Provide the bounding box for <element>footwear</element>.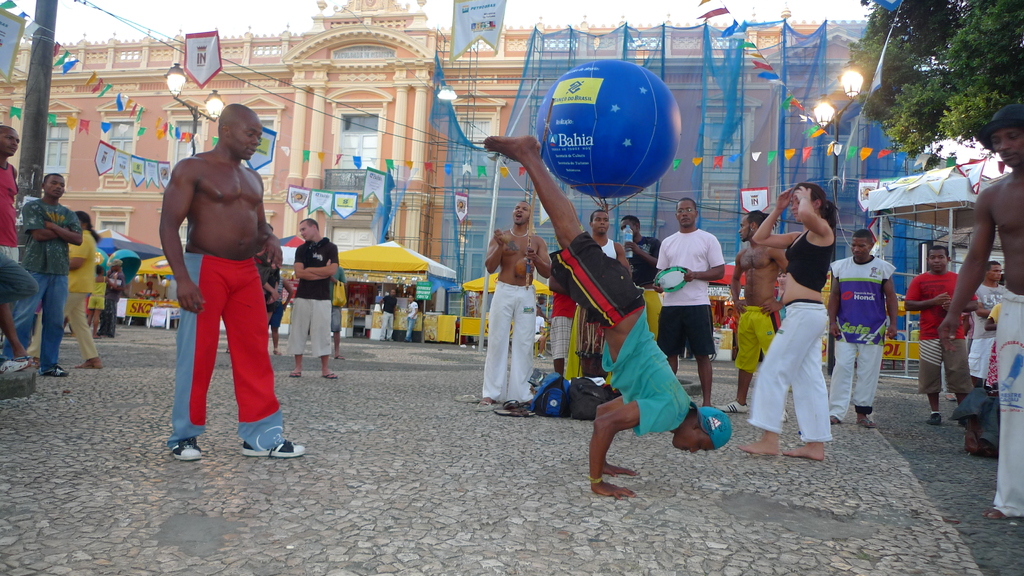
719/398/751/418.
